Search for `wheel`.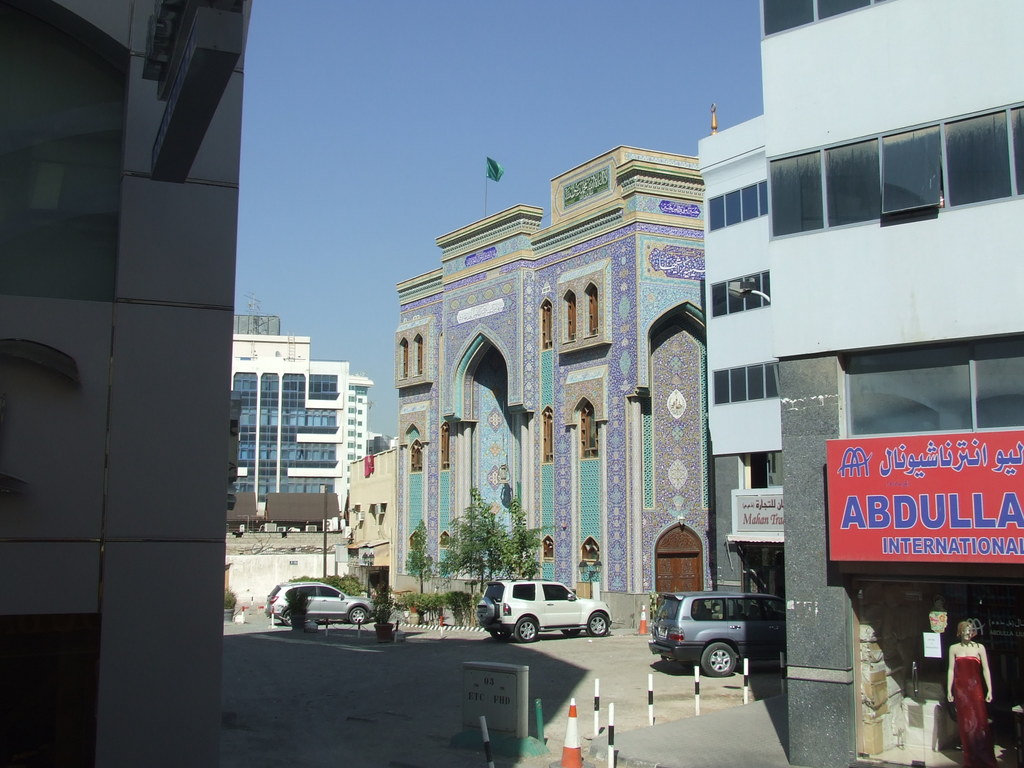
Found at (510,616,538,641).
